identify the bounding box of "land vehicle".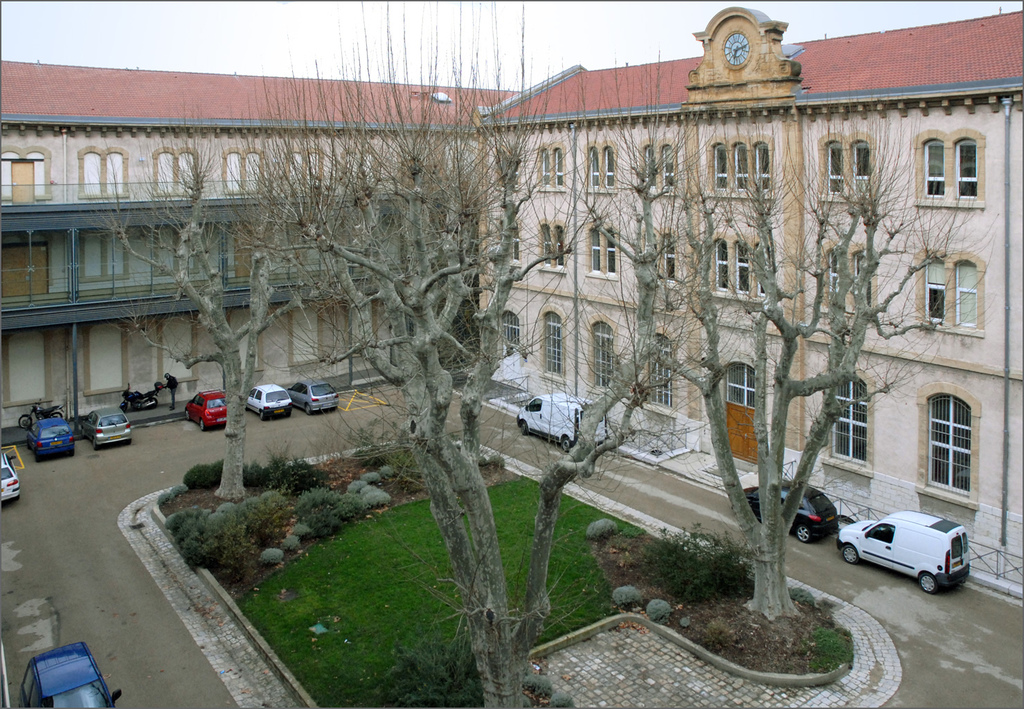
box(17, 402, 62, 433).
